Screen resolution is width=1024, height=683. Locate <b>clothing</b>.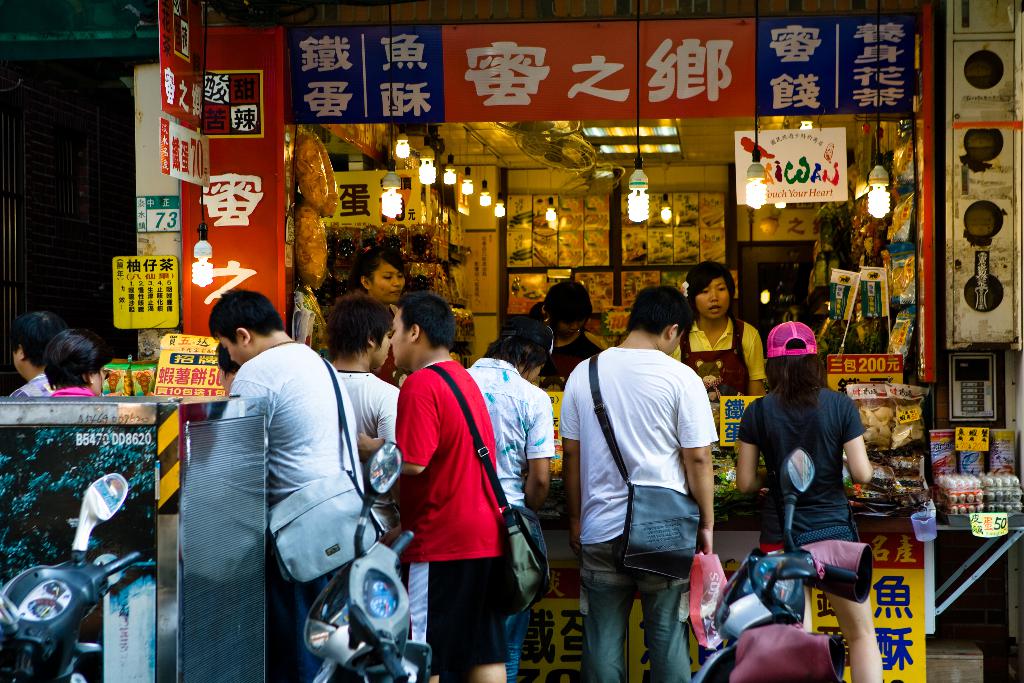
box(228, 334, 362, 682).
